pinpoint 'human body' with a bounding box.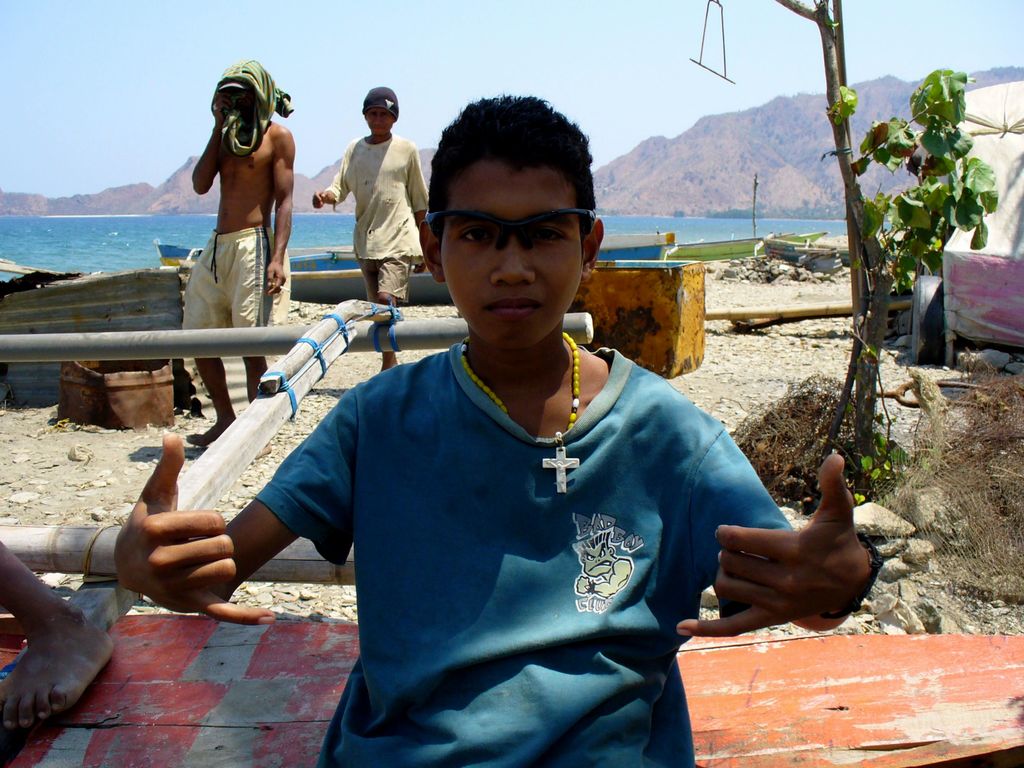
[185,60,288,454].
